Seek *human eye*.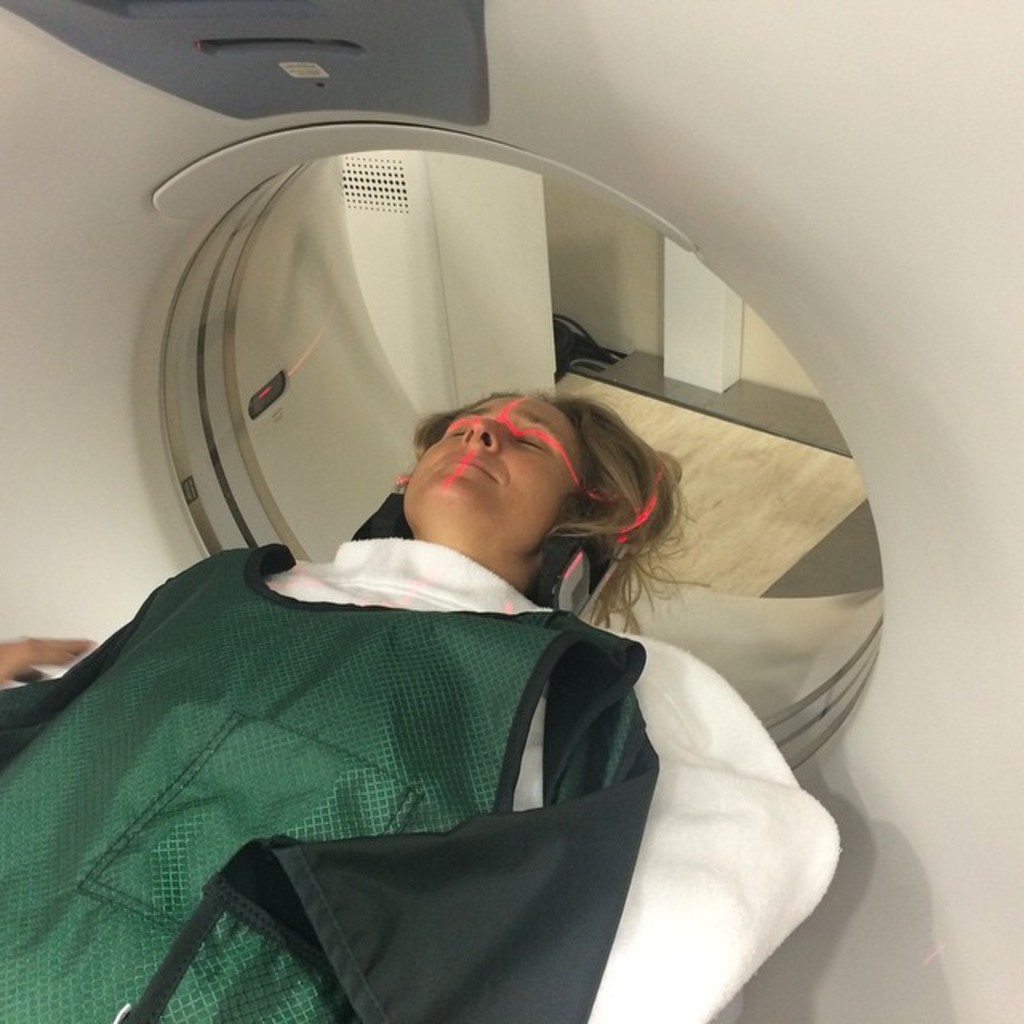
box=[507, 429, 558, 456].
